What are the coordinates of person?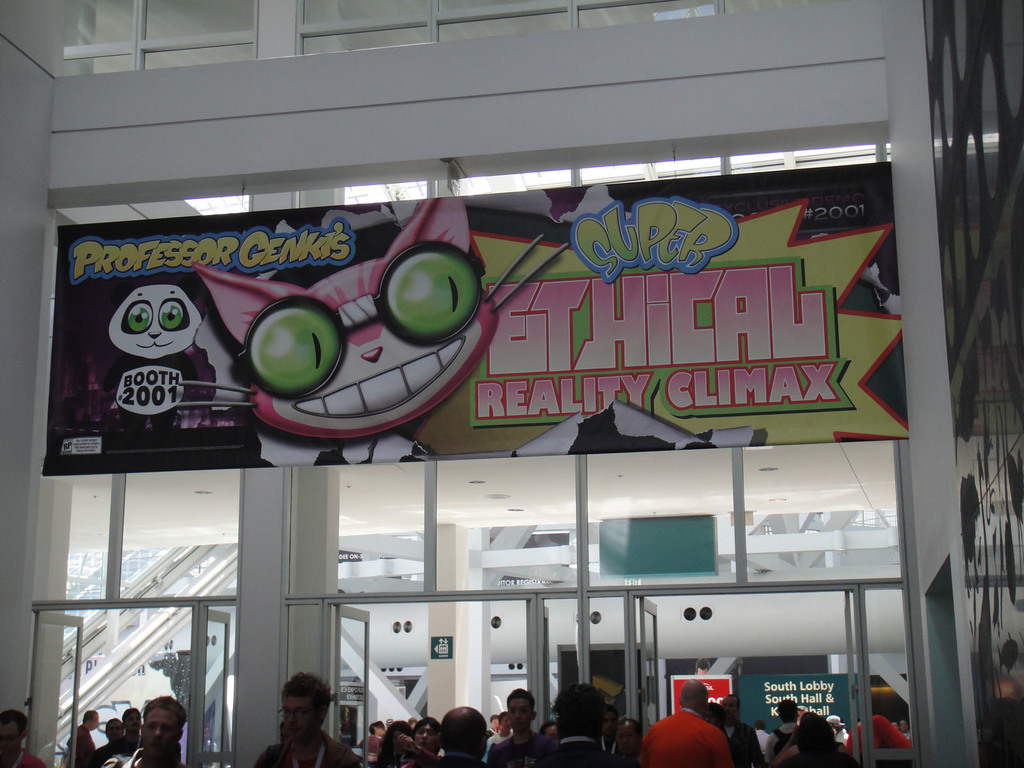
bbox=(102, 708, 140, 761).
